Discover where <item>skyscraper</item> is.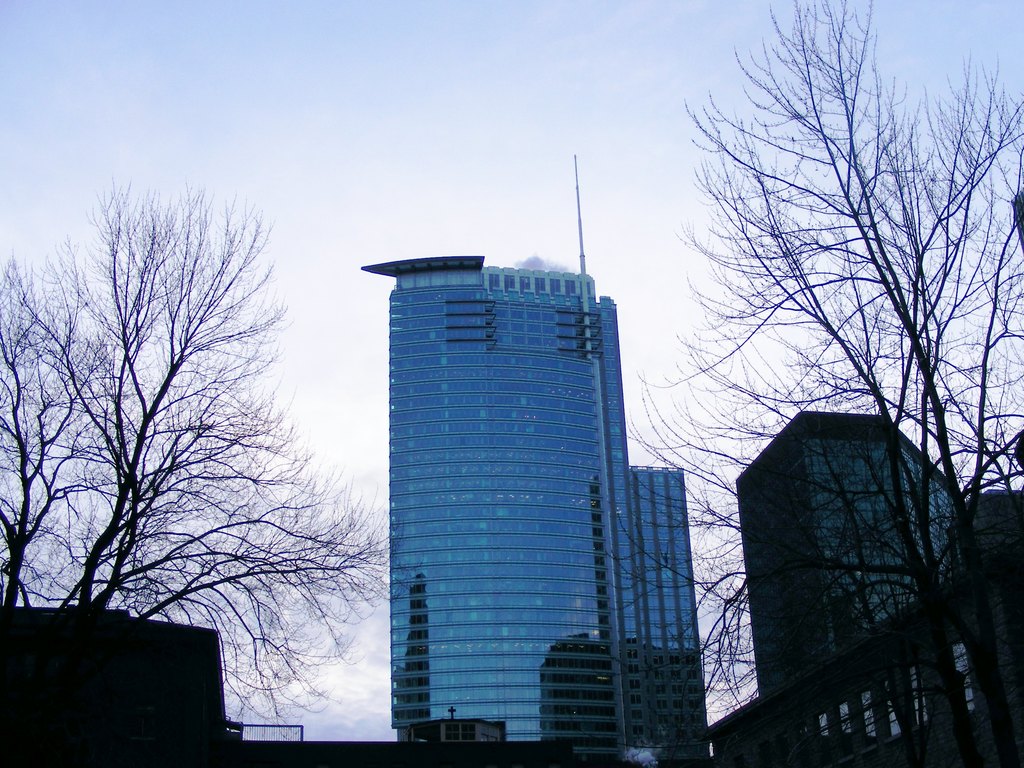
Discovered at [364, 249, 696, 731].
